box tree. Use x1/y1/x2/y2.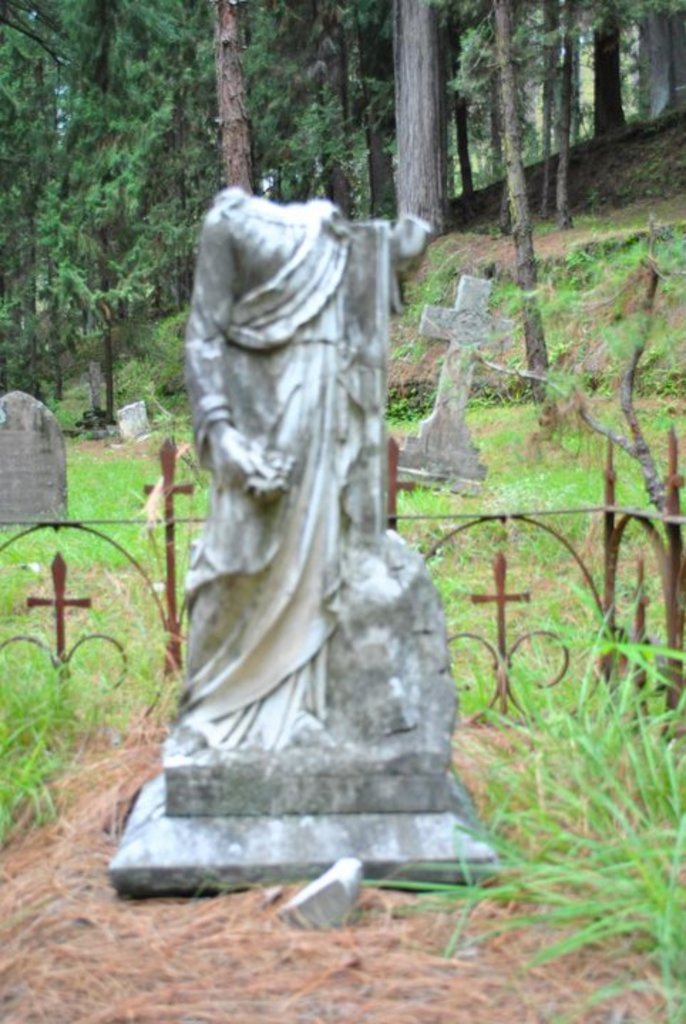
390/0/431/236.
